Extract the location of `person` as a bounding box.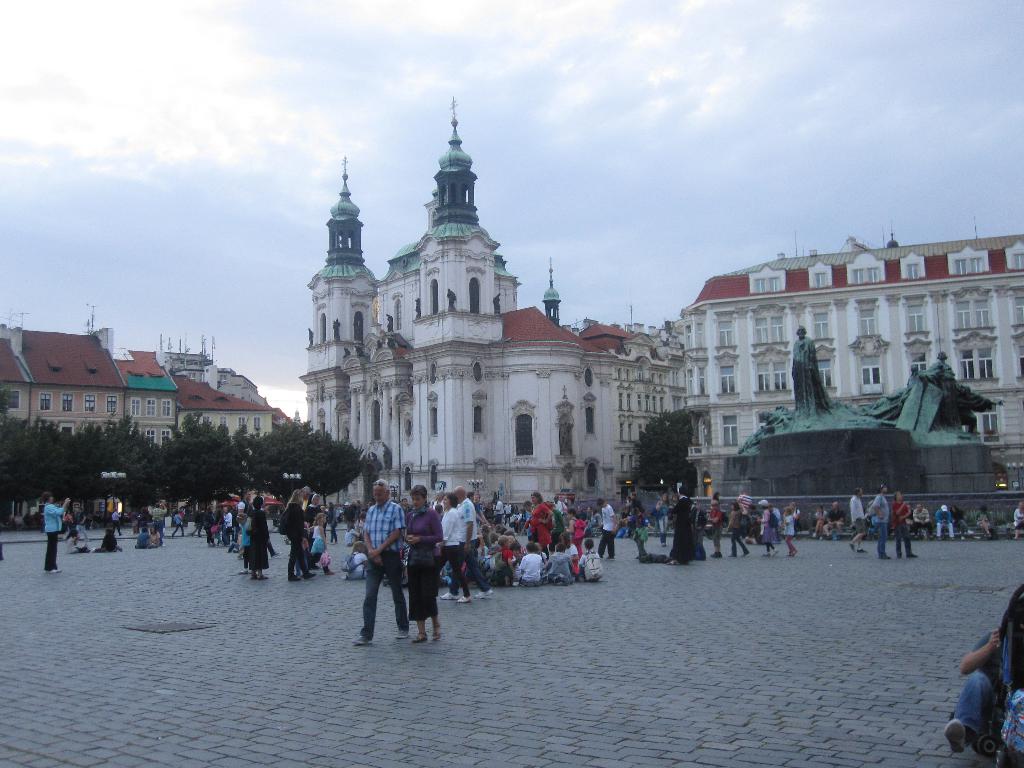
{"left": 824, "top": 498, "right": 836, "bottom": 536}.
